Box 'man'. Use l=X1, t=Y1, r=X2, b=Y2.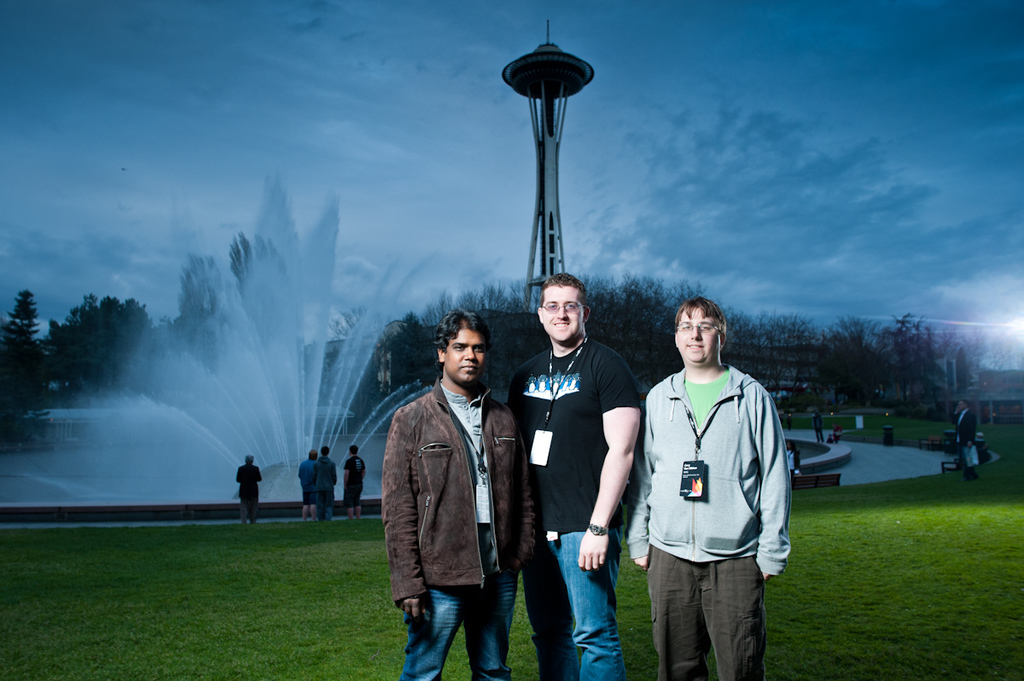
l=614, t=295, r=787, b=680.
